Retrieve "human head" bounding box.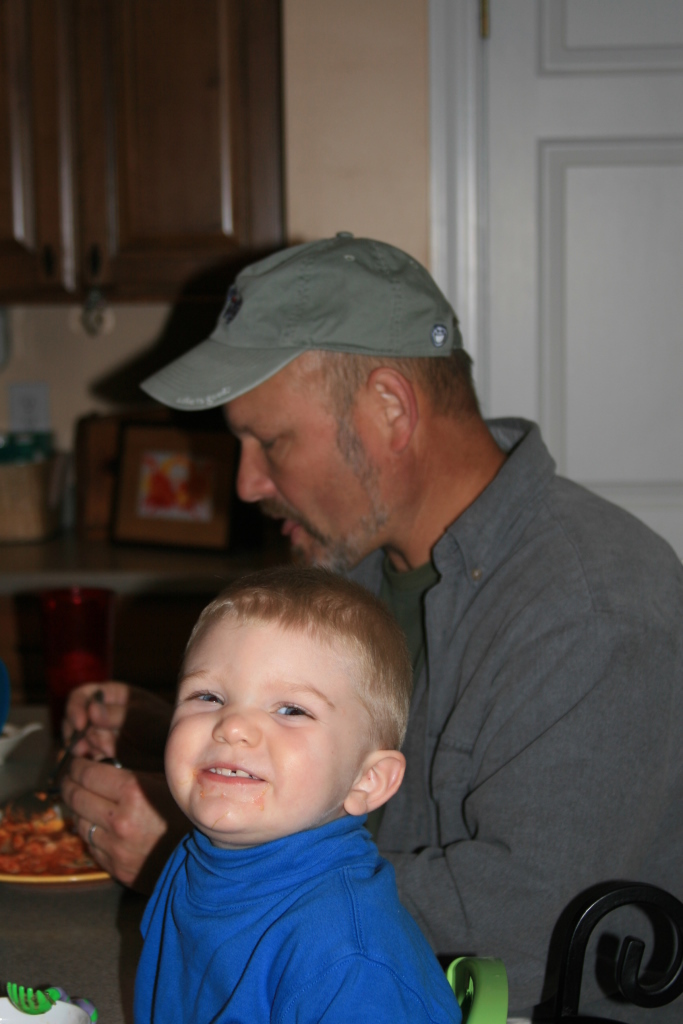
Bounding box: locate(160, 566, 429, 848).
